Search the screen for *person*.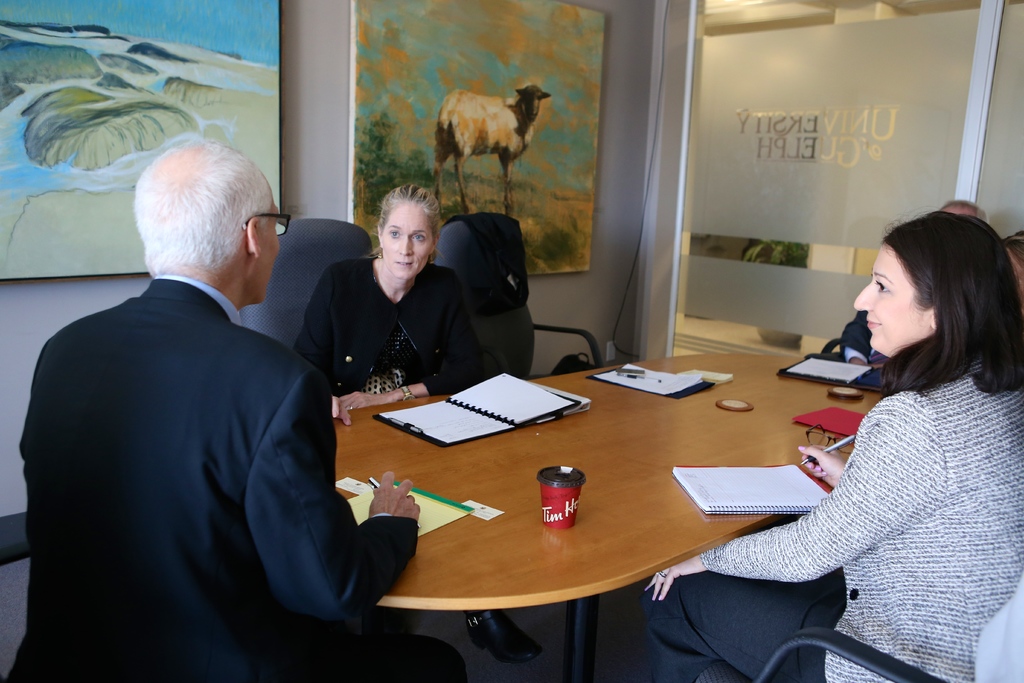
Found at 636, 208, 1023, 682.
